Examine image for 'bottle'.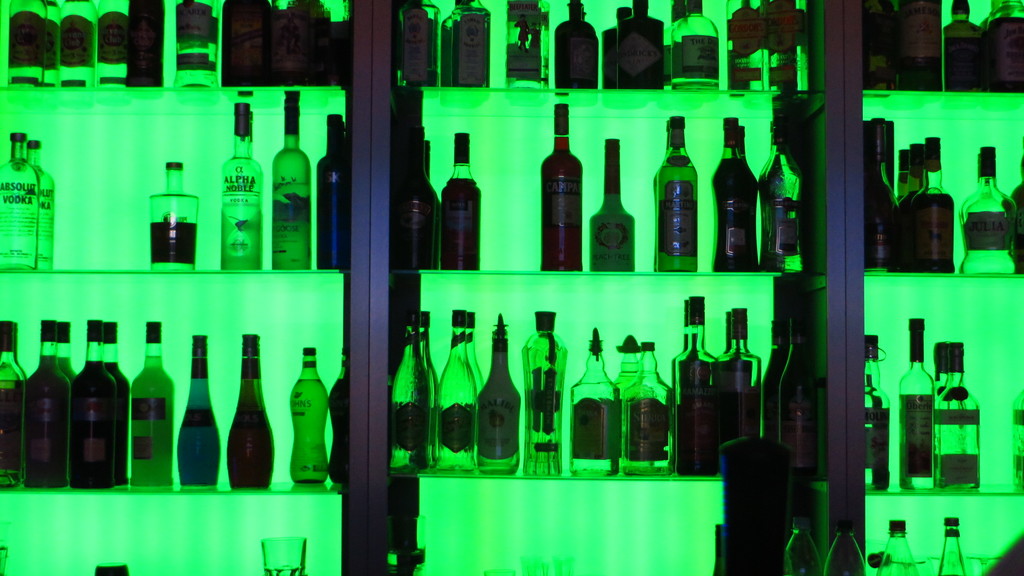
Examination result: <region>33, 131, 56, 271</region>.
